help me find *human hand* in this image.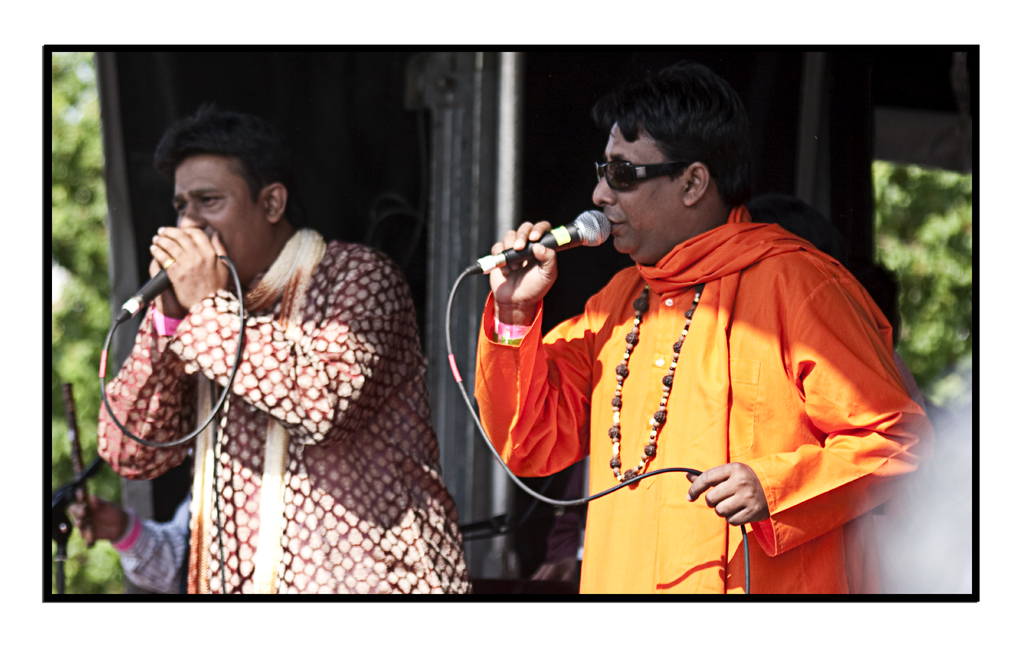
Found it: rect(463, 227, 570, 307).
